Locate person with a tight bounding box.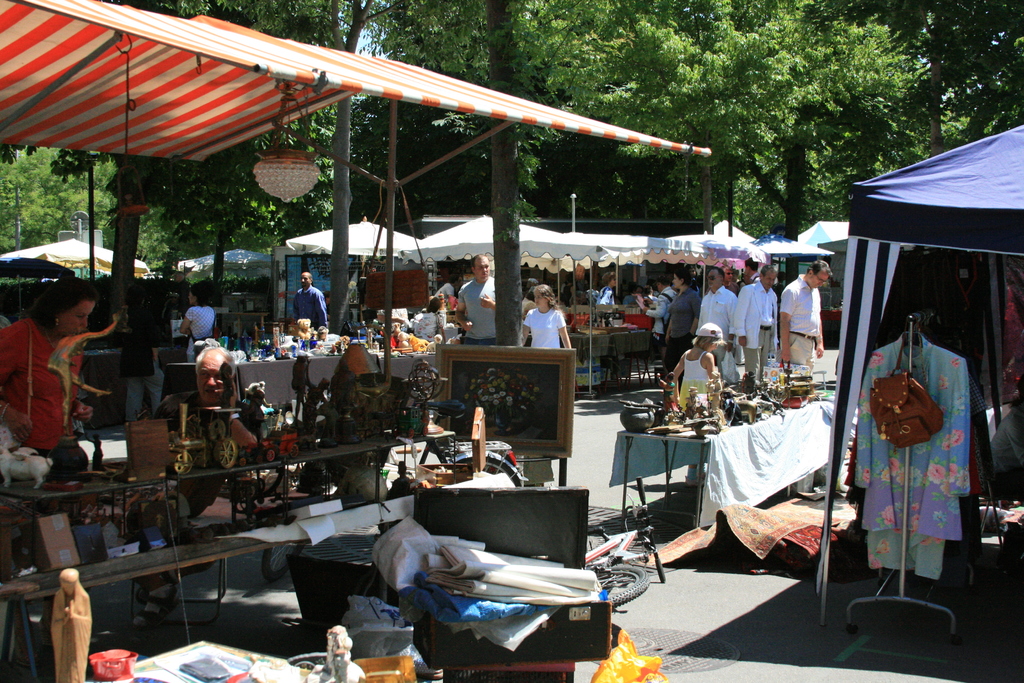
[x1=151, y1=342, x2=267, y2=458].
